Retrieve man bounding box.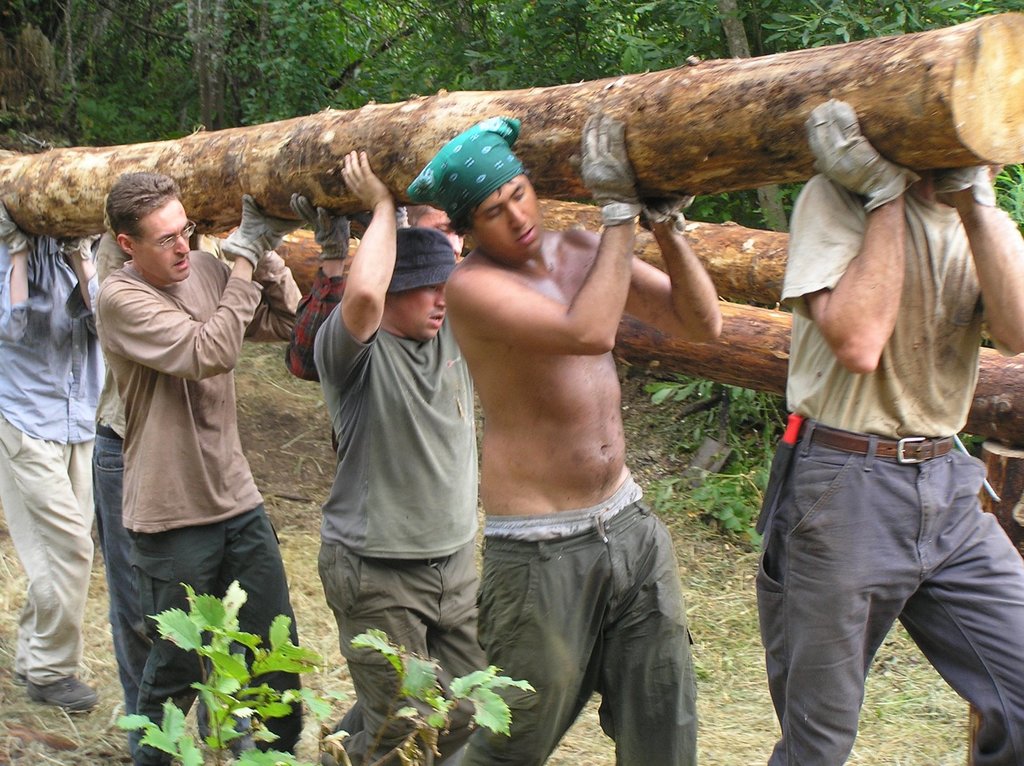
Bounding box: 90 194 204 714.
